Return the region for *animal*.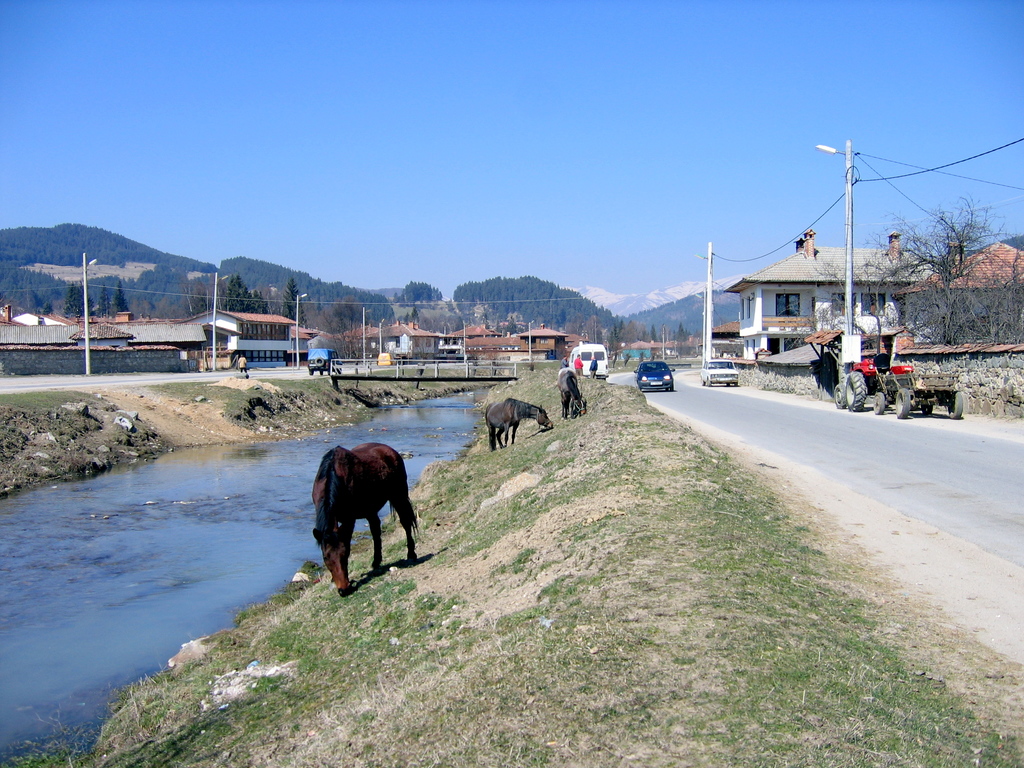
locate(556, 362, 588, 423).
